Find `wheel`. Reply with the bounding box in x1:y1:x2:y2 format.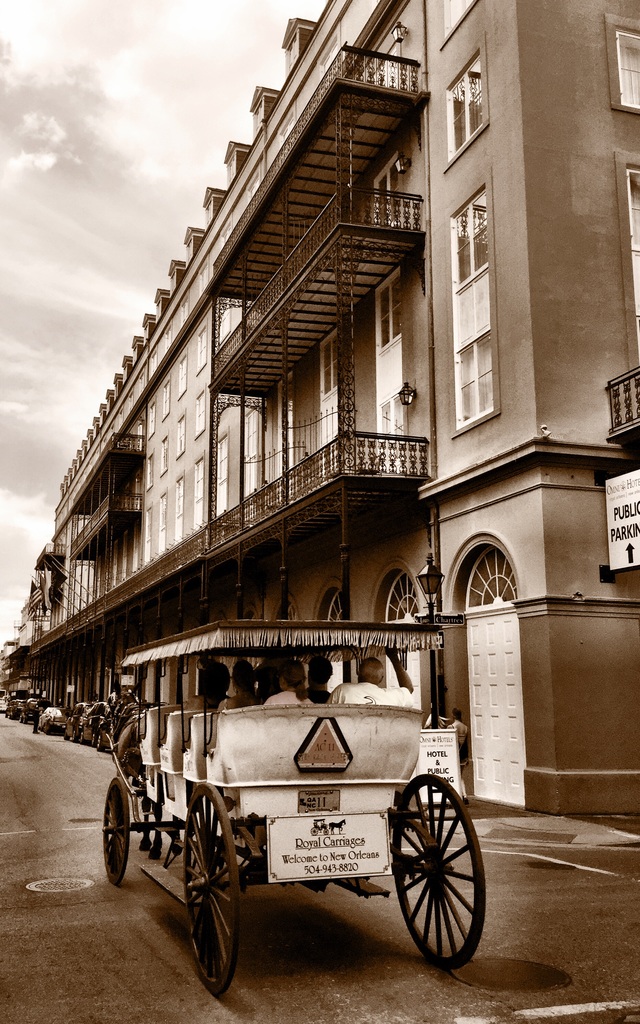
80:730:85:744.
